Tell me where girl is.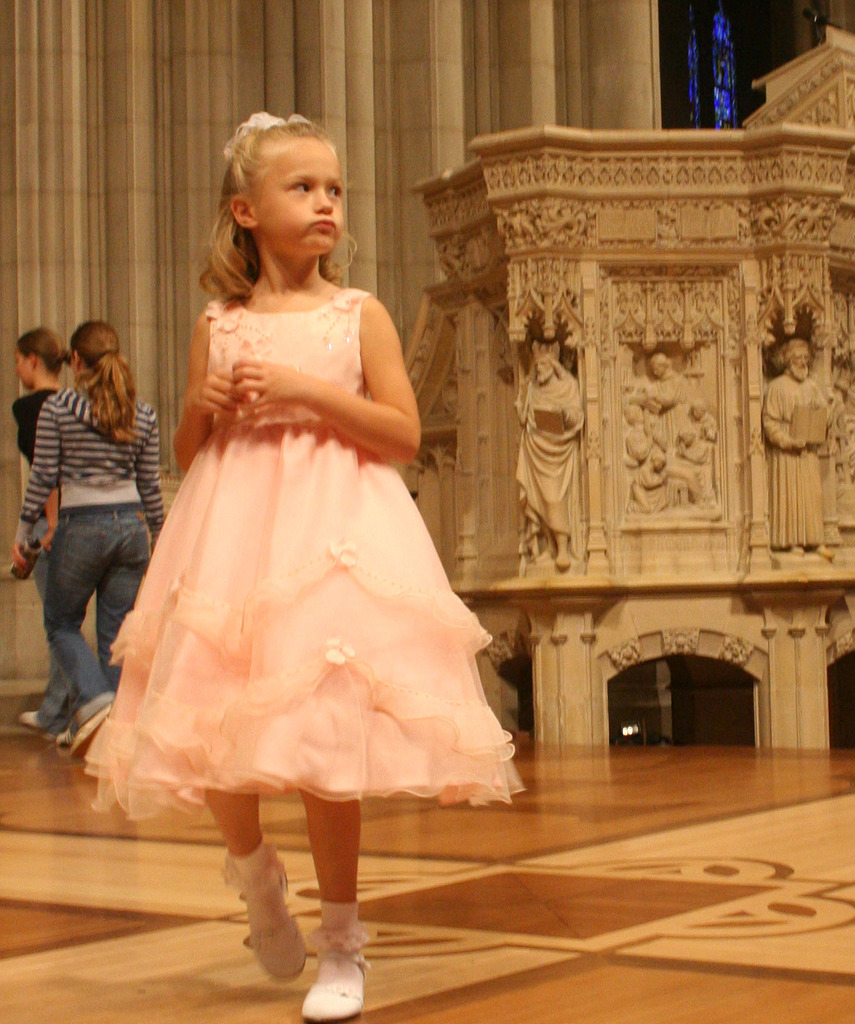
girl is at pyautogui.locateOnScreen(79, 106, 526, 1023).
